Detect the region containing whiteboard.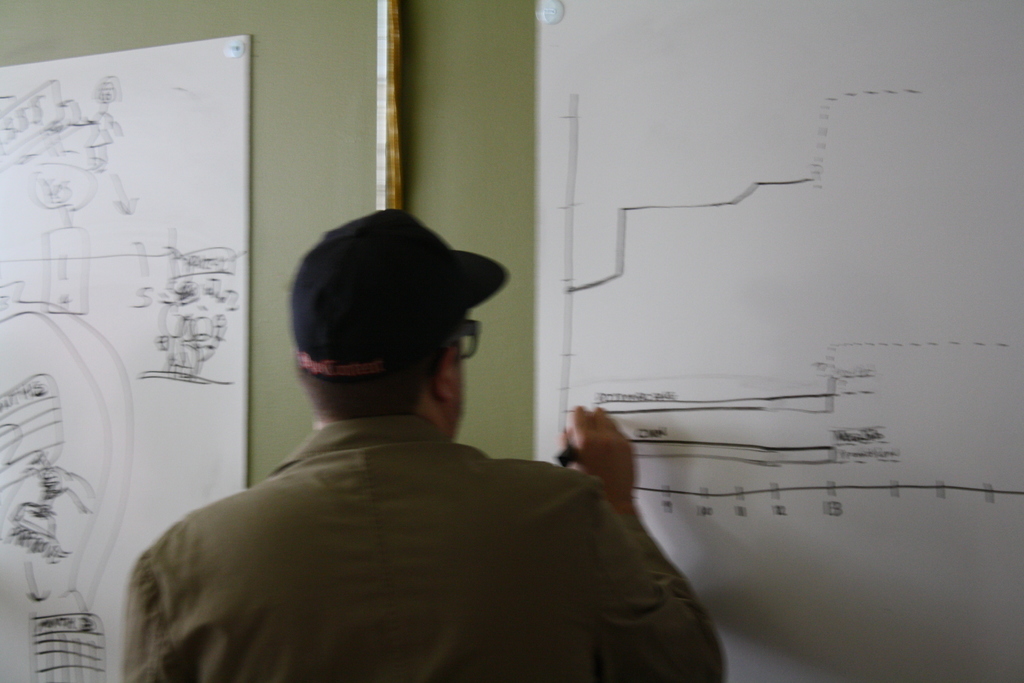
[532,1,1023,682].
